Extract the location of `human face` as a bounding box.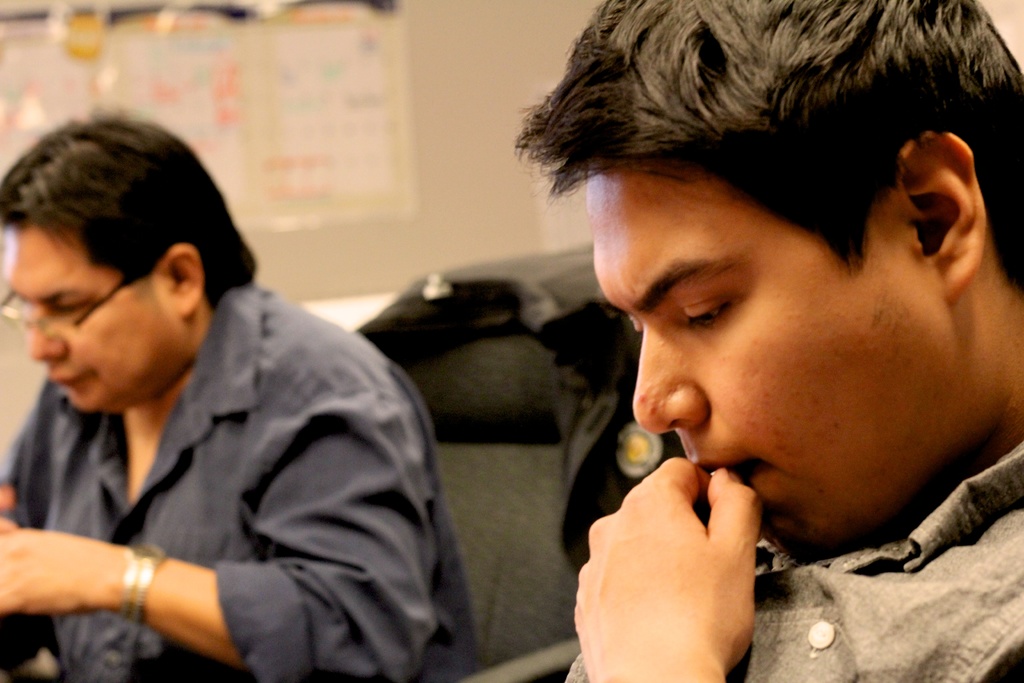
[0,220,152,414].
